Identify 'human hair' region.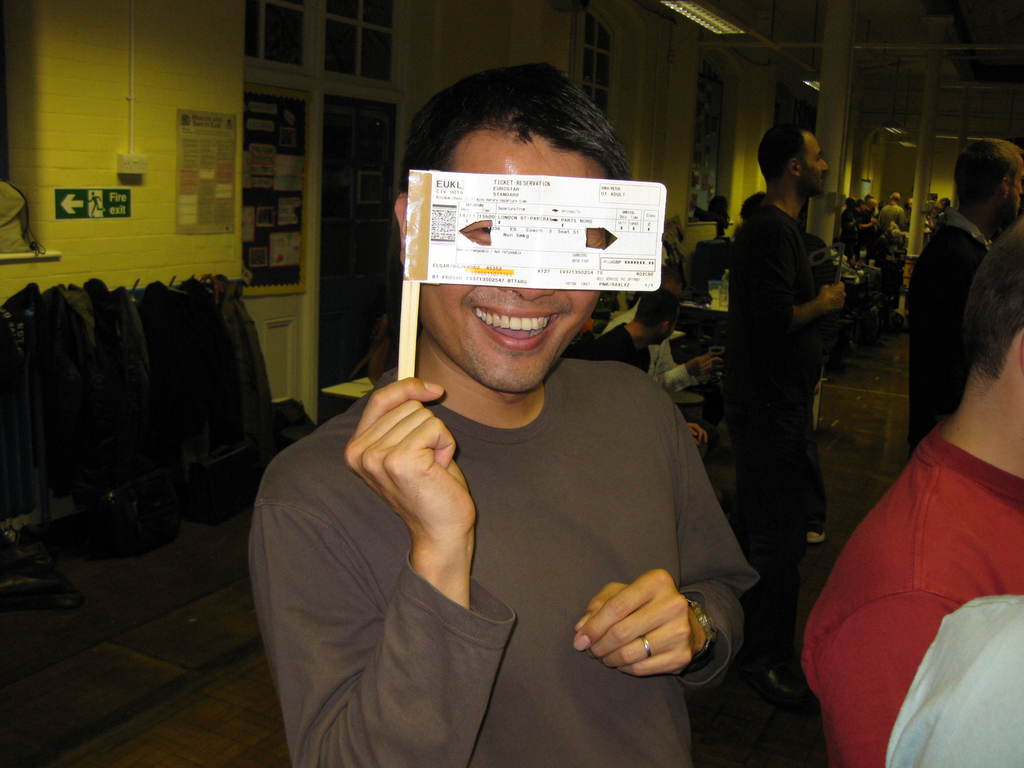
Region: locate(404, 72, 639, 212).
